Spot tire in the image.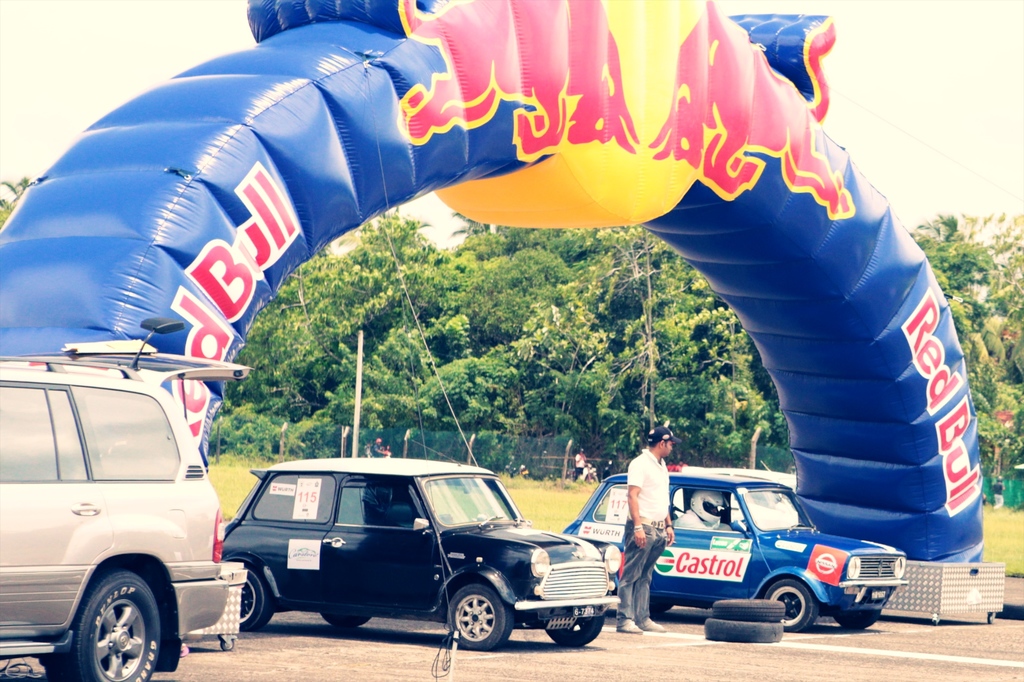
tire found at x1=319, y1=610, x2=376, y2=628.
